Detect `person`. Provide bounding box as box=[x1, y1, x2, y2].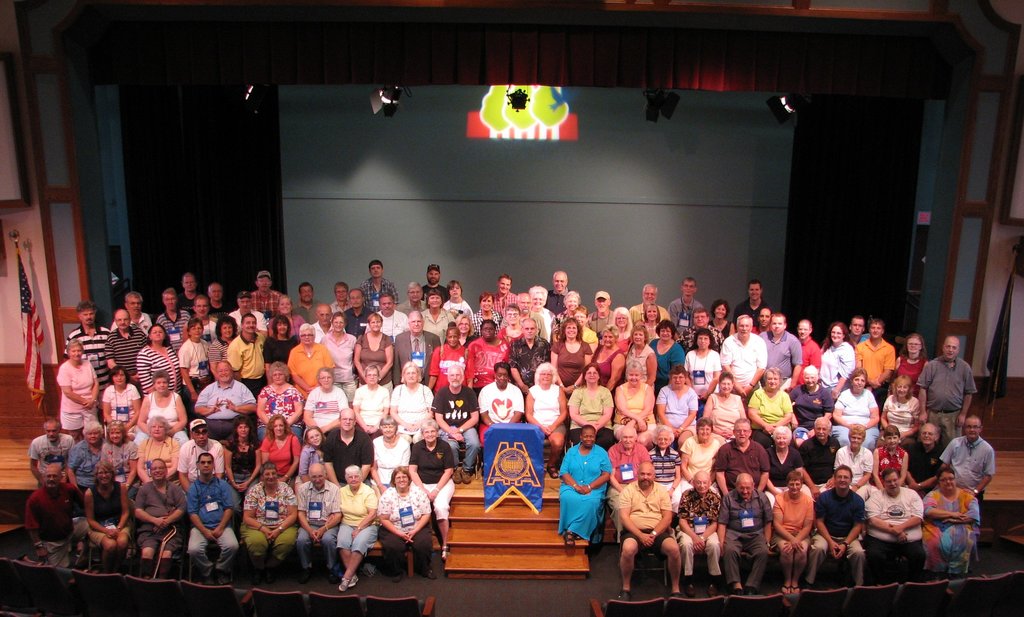
box=[866, 470, 924, 583].
